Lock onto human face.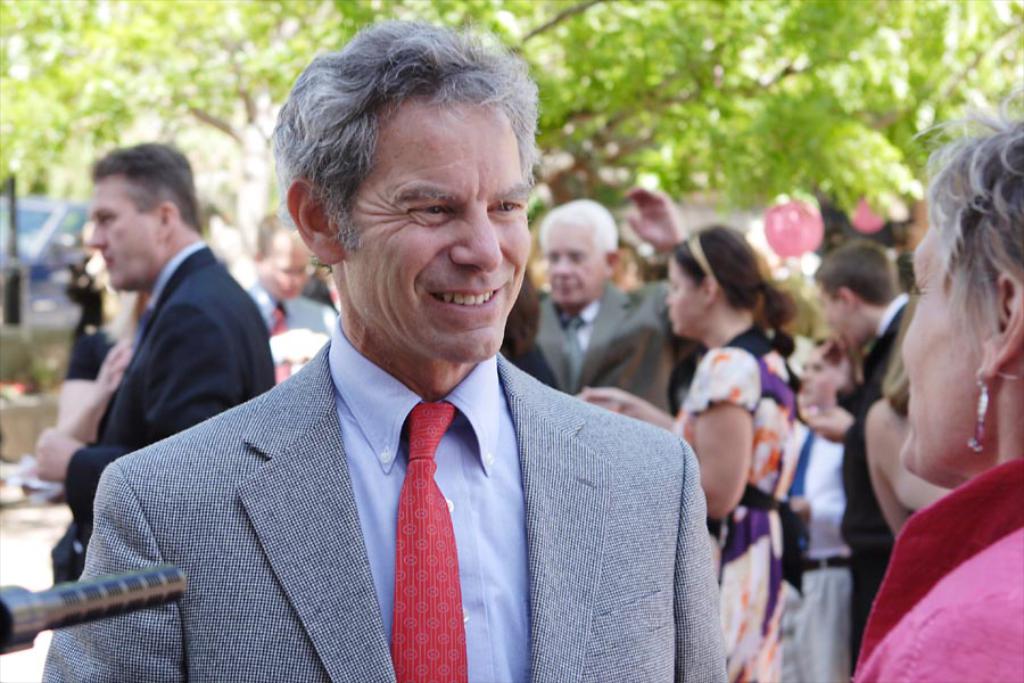
Locked: pyautogui.locateOnScreen(796, 349, 831, 401).
